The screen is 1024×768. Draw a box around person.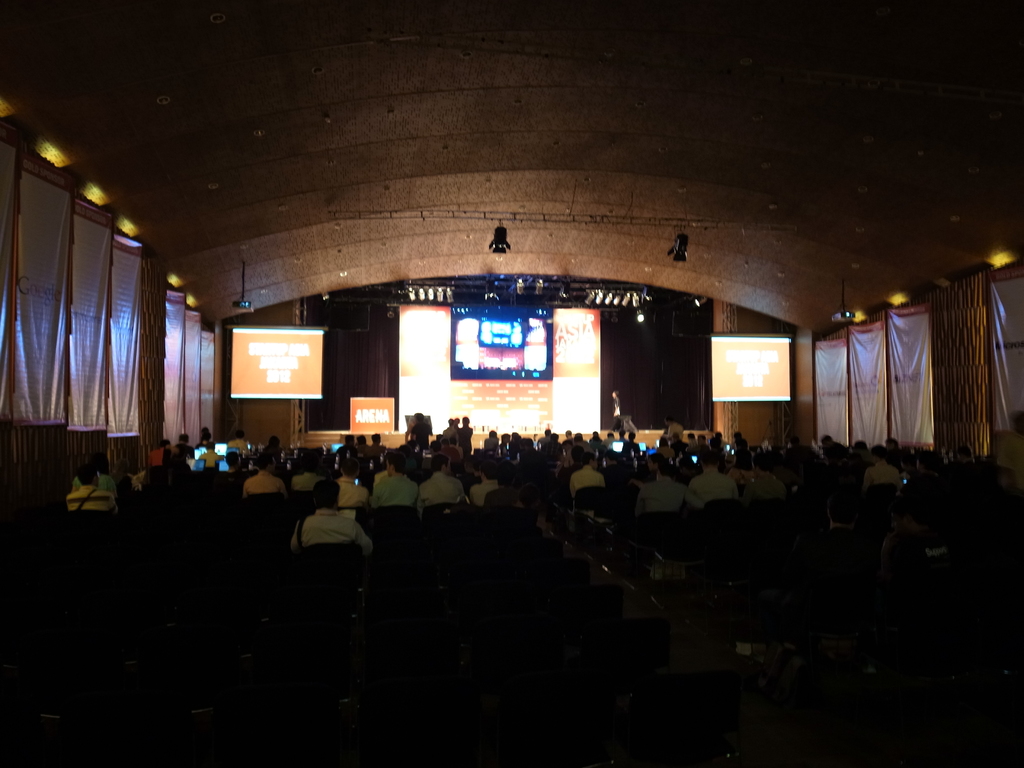
region(174, 433, 194, 460).
